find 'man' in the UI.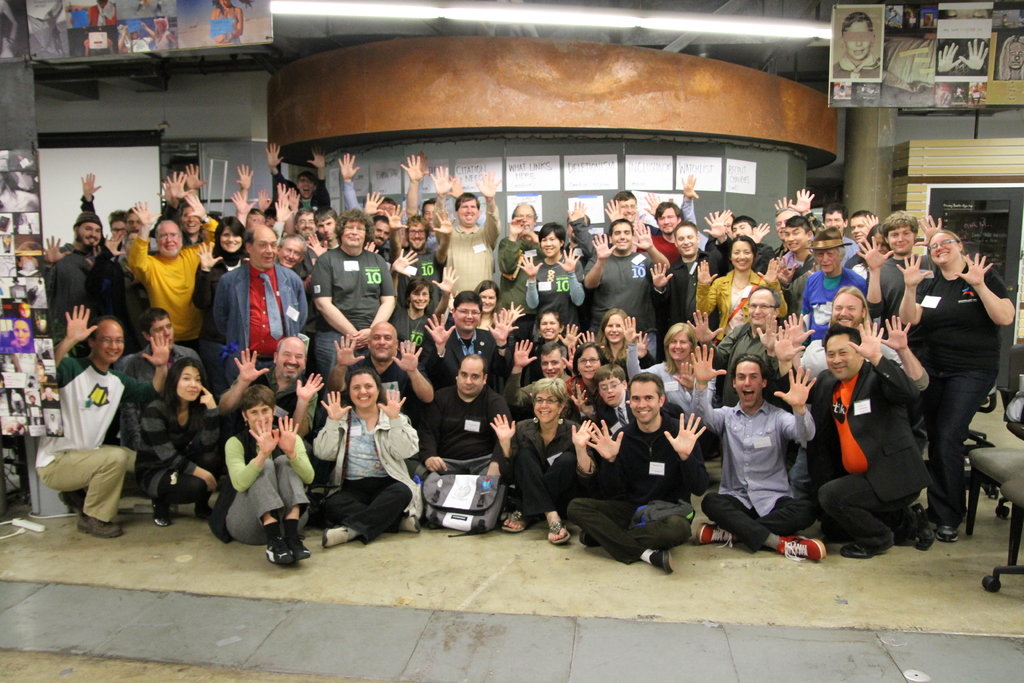
UI element at 788,283,936,409.
